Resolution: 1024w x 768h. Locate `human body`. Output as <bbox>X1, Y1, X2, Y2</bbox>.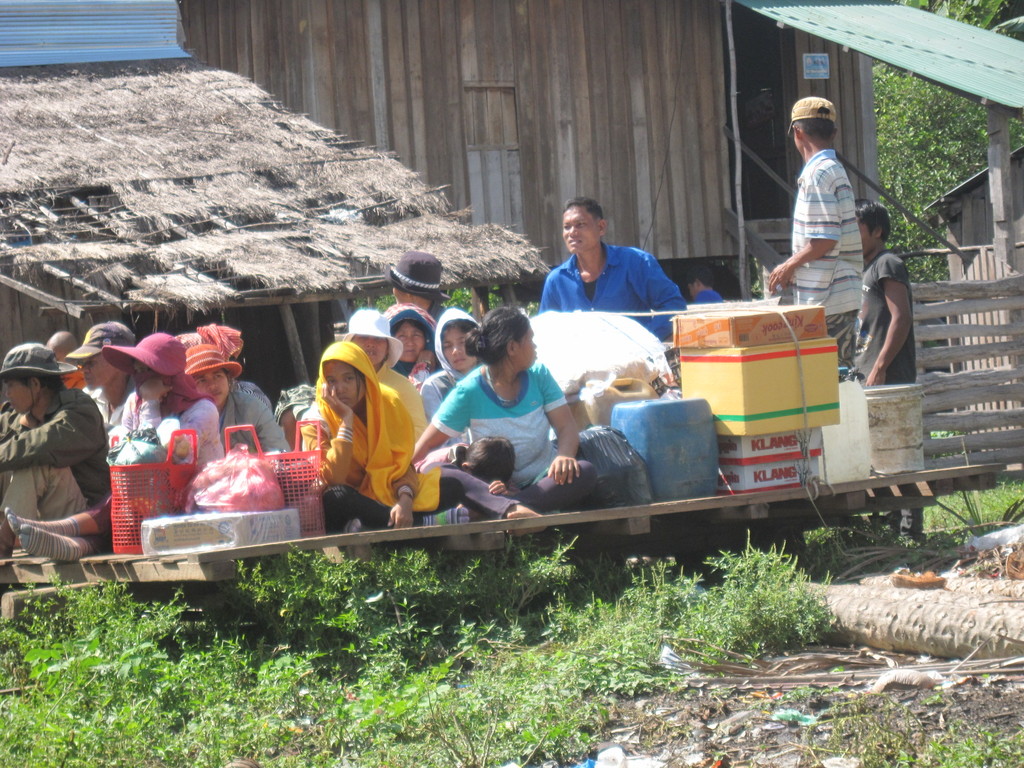
<bbox>769, 149, 863, 371</bbox>.
